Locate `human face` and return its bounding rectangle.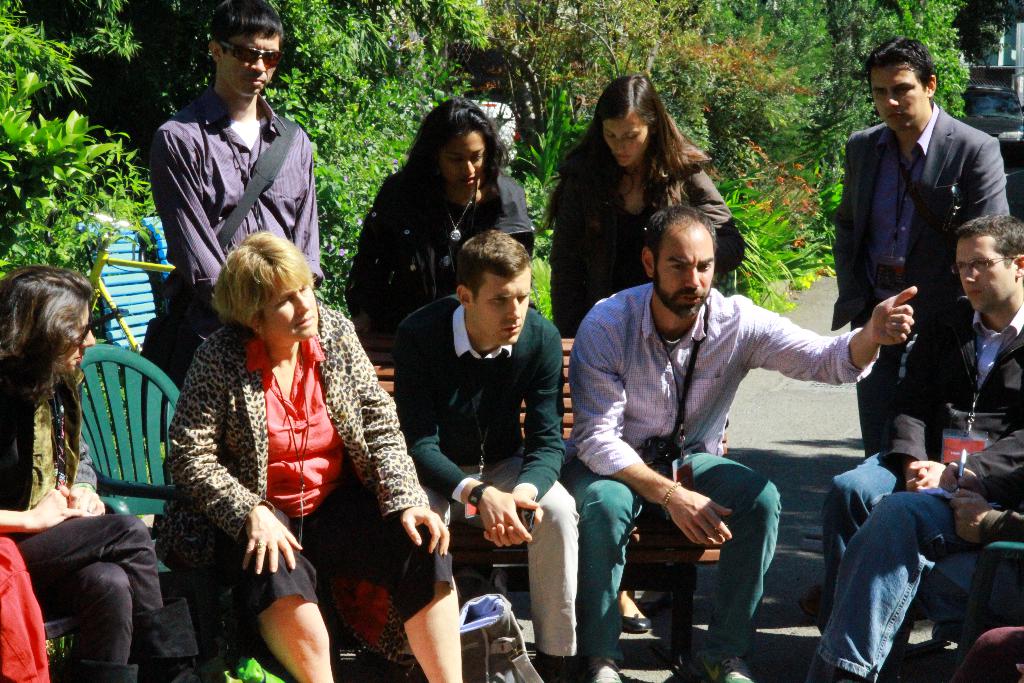
61, 313, 94, 374.
